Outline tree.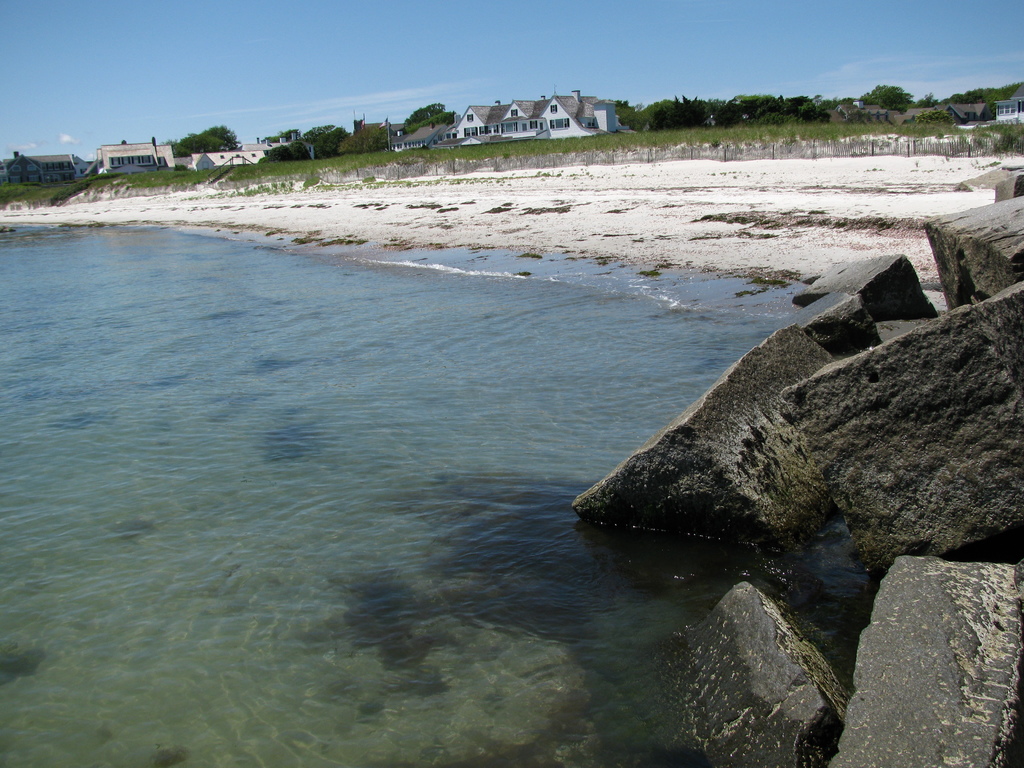
Outline: bbox=[266, 128, 300, 142].
